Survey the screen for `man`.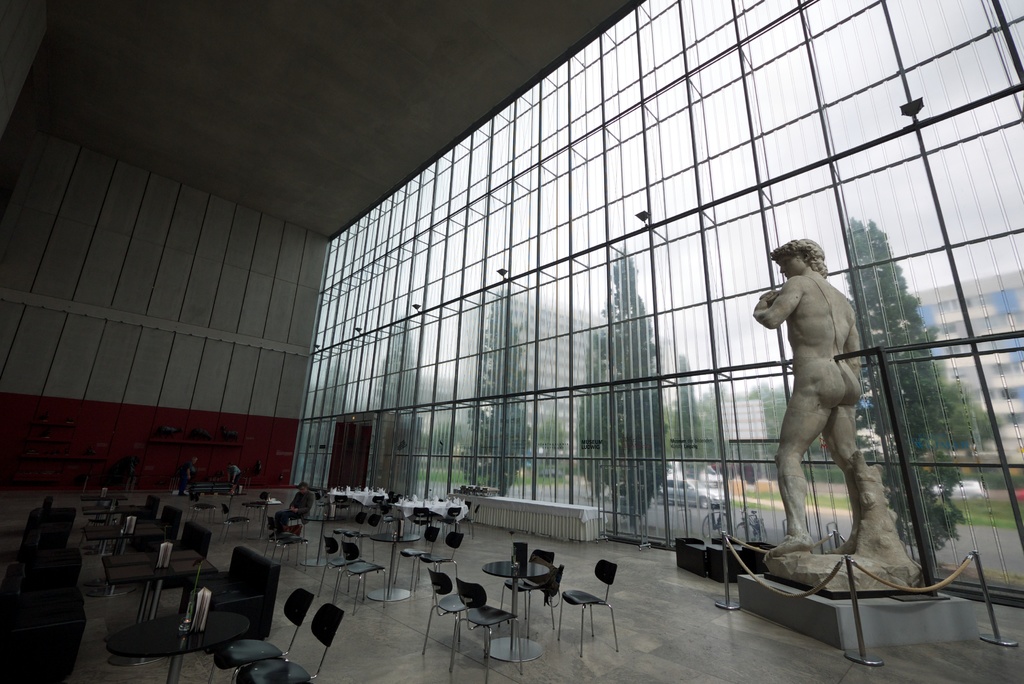
Survey found: select_region(756, 226, 879, 583).
